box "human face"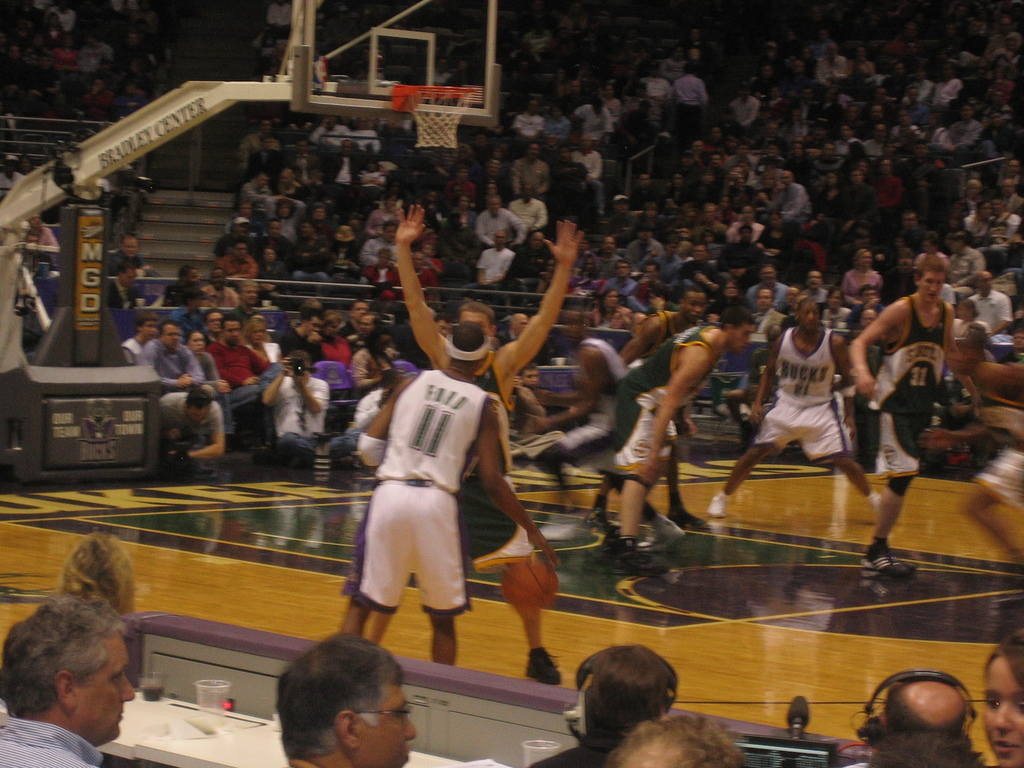
<bbox>203, 307, 221, 338</bbox>
